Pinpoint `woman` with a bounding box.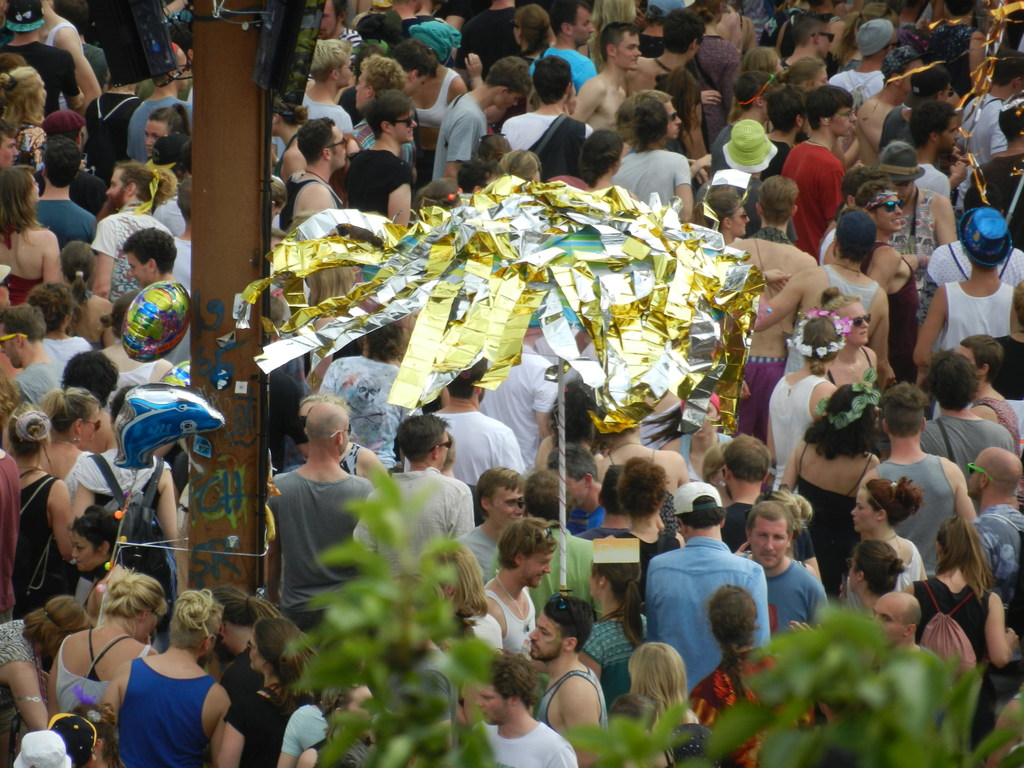
0,594,96,762.
